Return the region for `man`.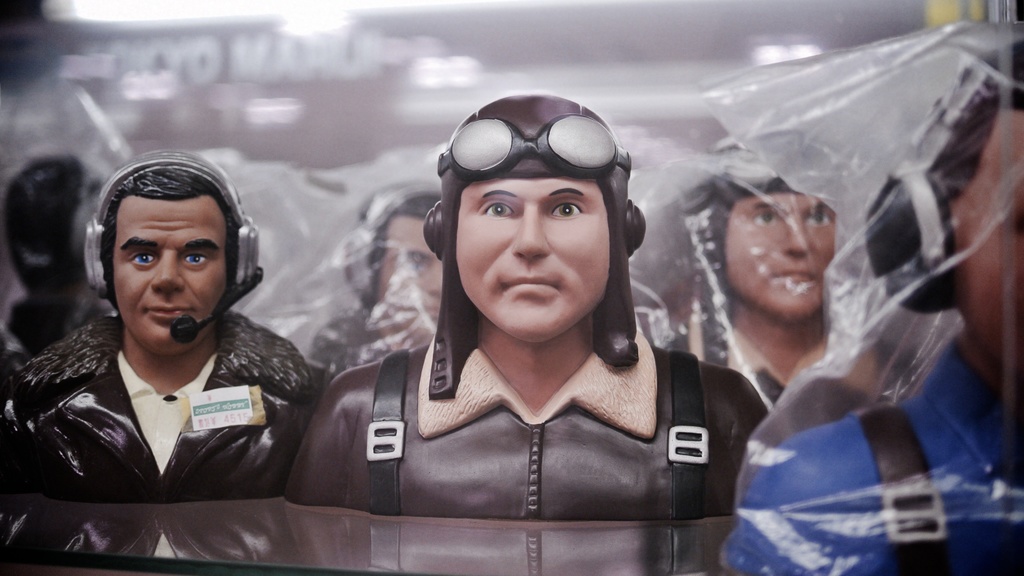
(737, 44, 1023, 575).
